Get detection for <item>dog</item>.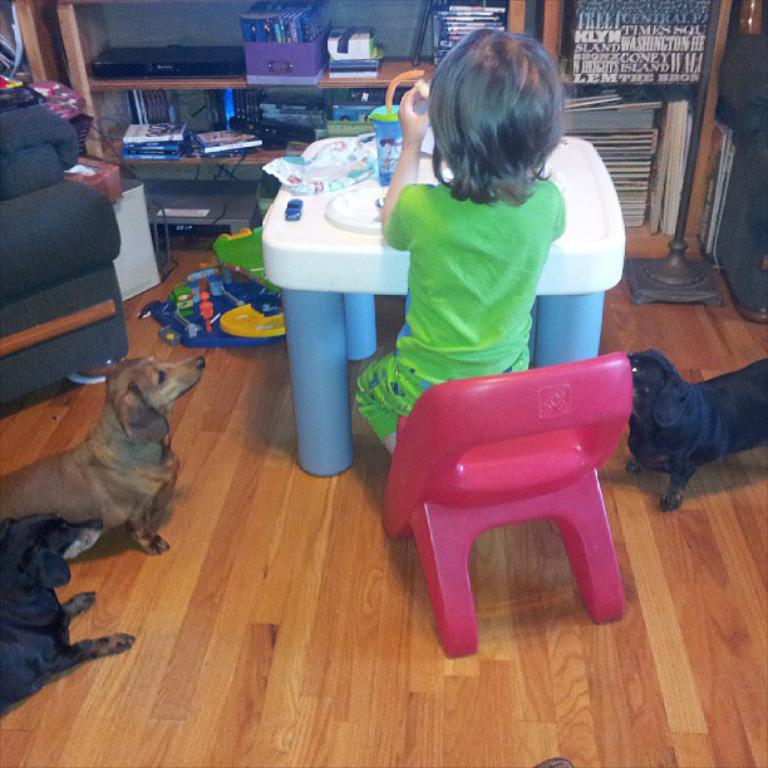
Detection: (0, 515, 138, 708).
